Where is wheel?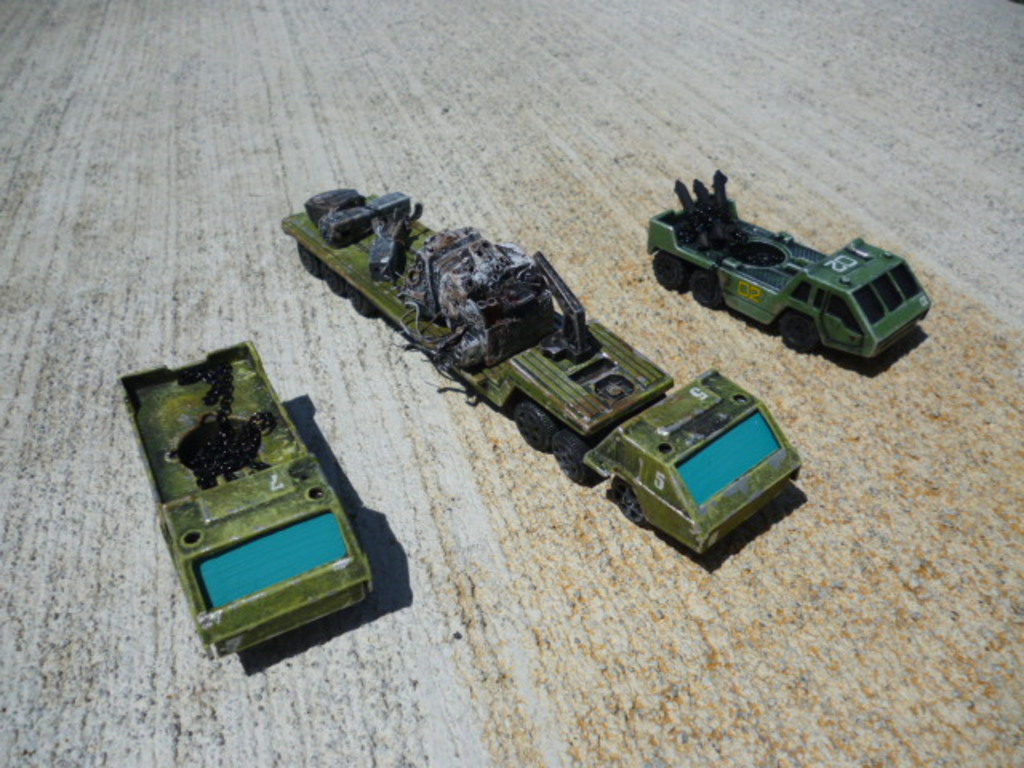
(left=650, top=251, right=686, bottom=291).
